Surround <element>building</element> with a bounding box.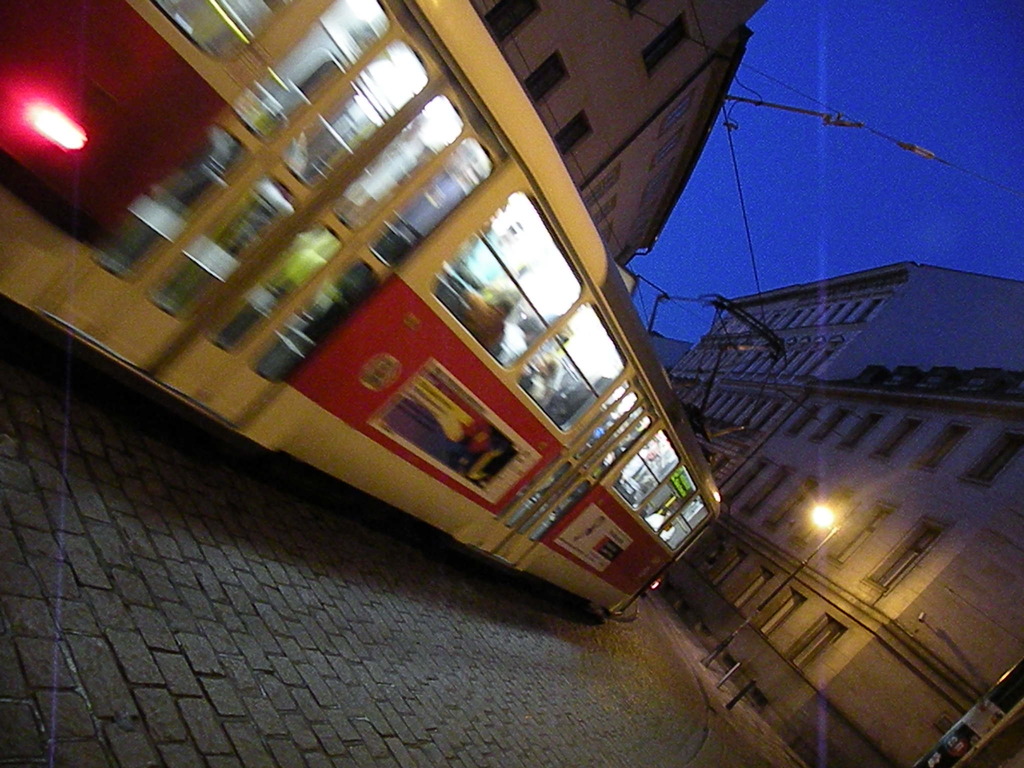
BBox(664, 372, 1023, 767).
